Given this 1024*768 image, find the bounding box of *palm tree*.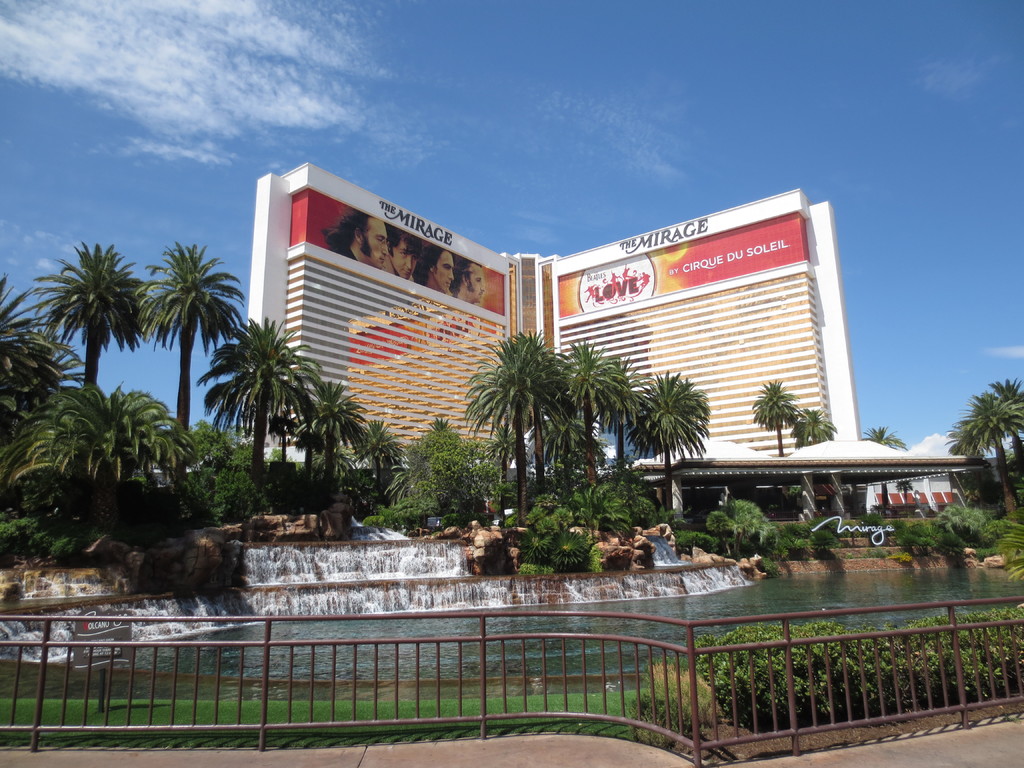
<box>541,340,624,495</box>.
